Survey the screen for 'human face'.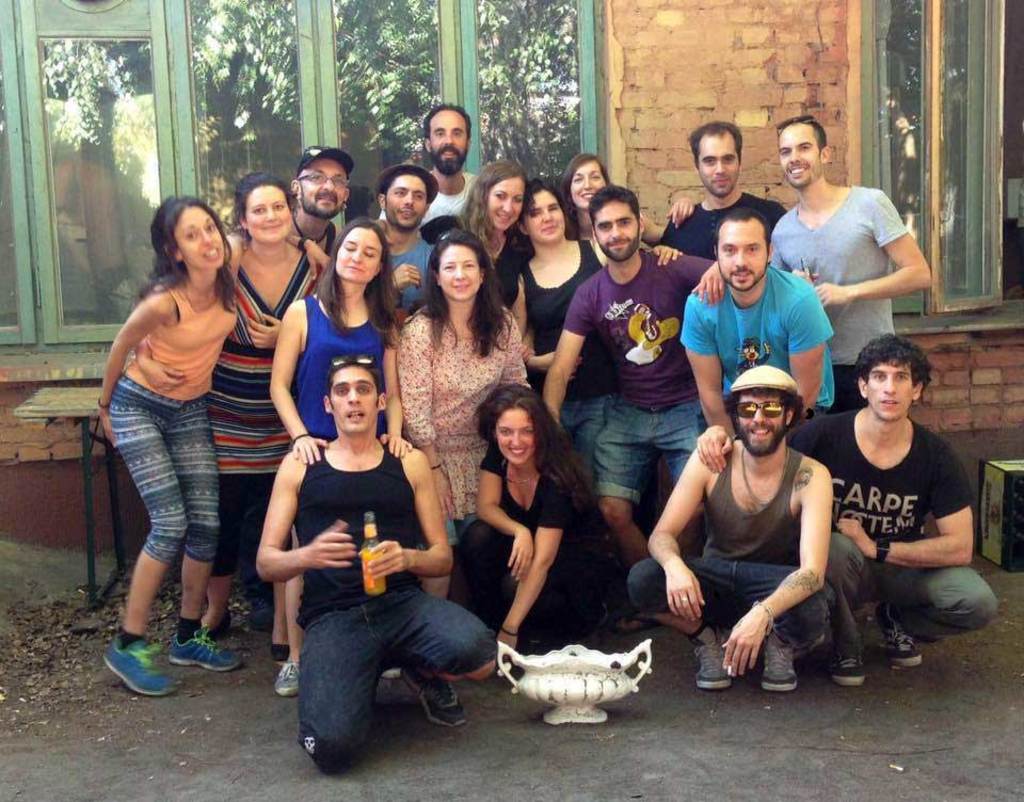
Survey found: (x1=524, y1=187, x2=565, y2=240).
